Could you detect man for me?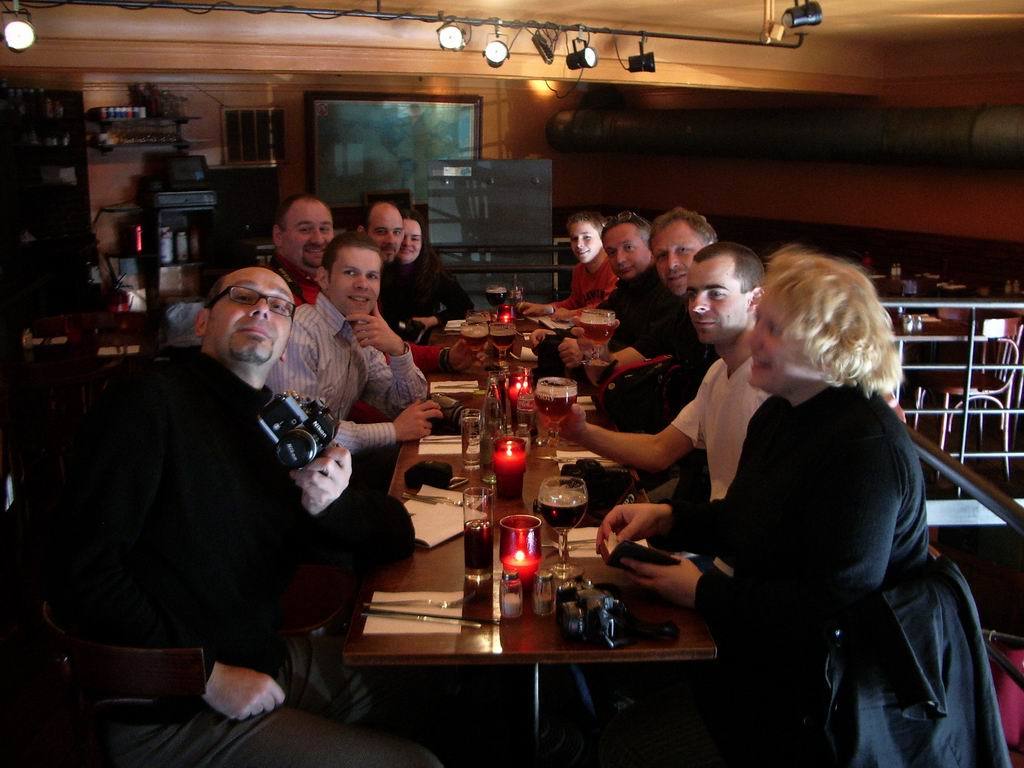
Detection result: l=510, t=211, r=618, b=308.
